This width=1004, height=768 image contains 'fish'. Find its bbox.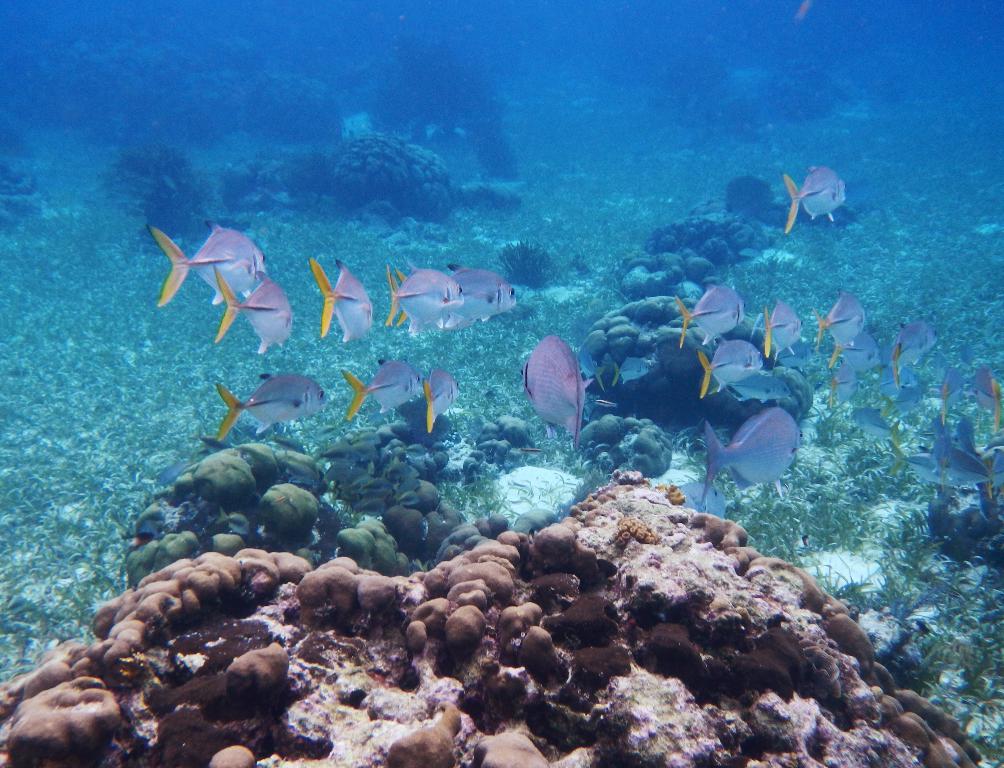
(270,457,324,486).
